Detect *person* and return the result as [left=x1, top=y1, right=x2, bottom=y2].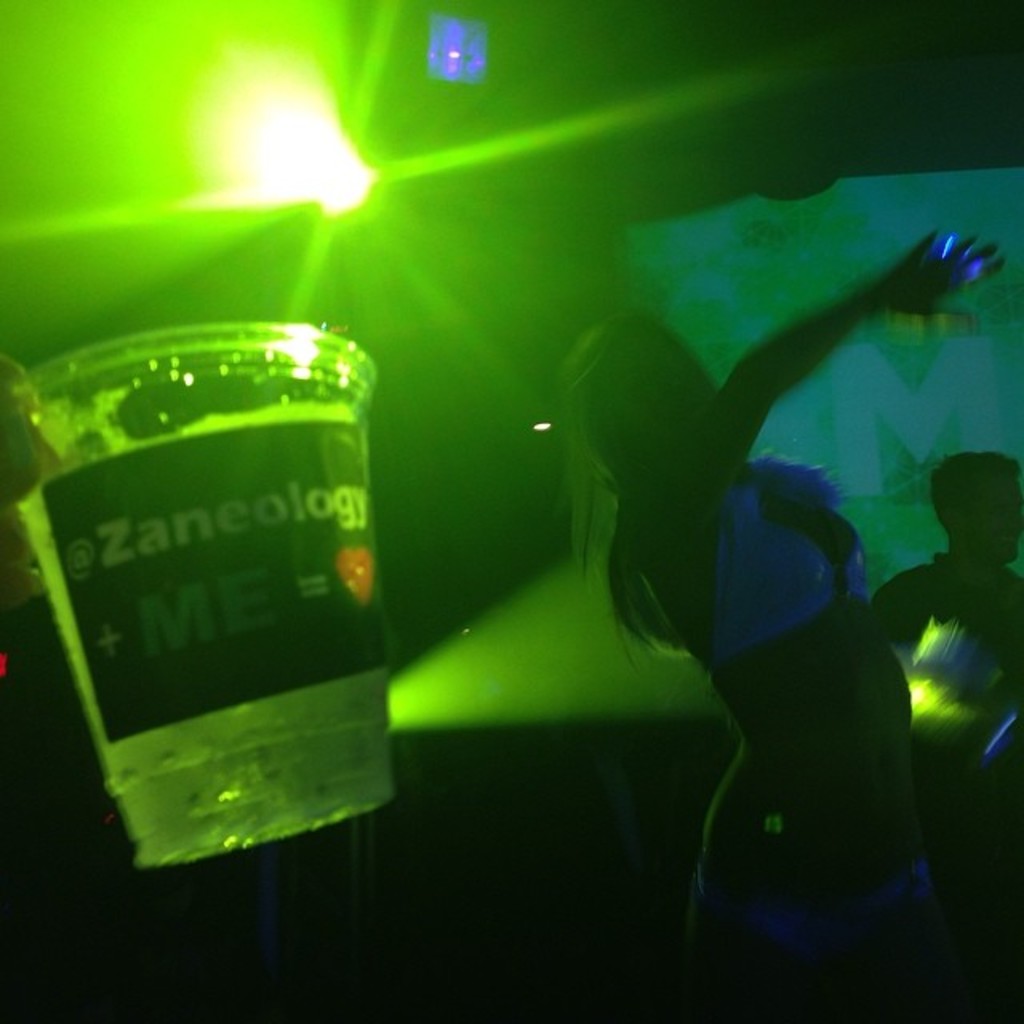
[left=885, top=458, right=1022, bottom=755].
